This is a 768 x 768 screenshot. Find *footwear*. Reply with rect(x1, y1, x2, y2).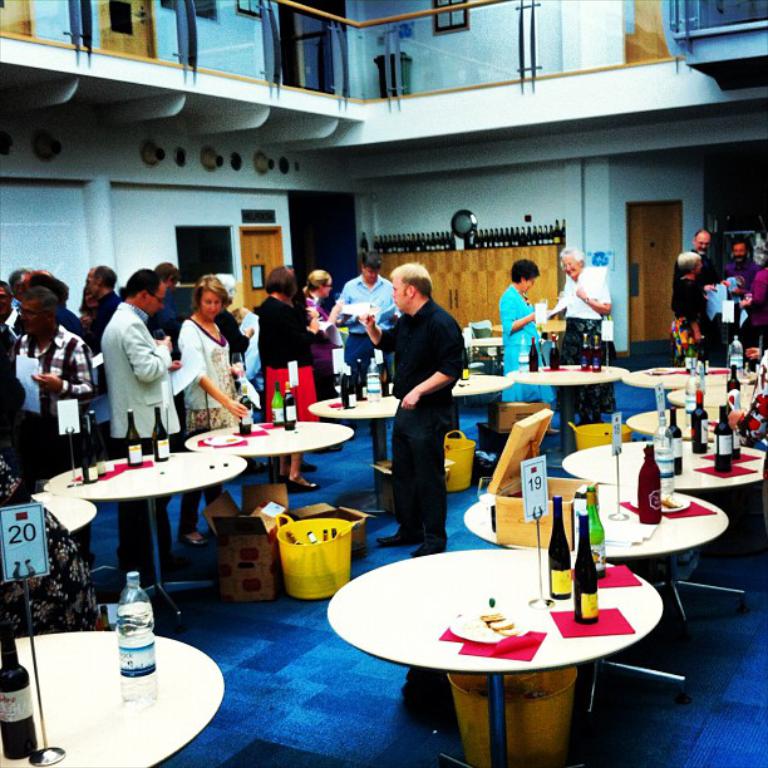
rect(281, 473, 291, 488).
